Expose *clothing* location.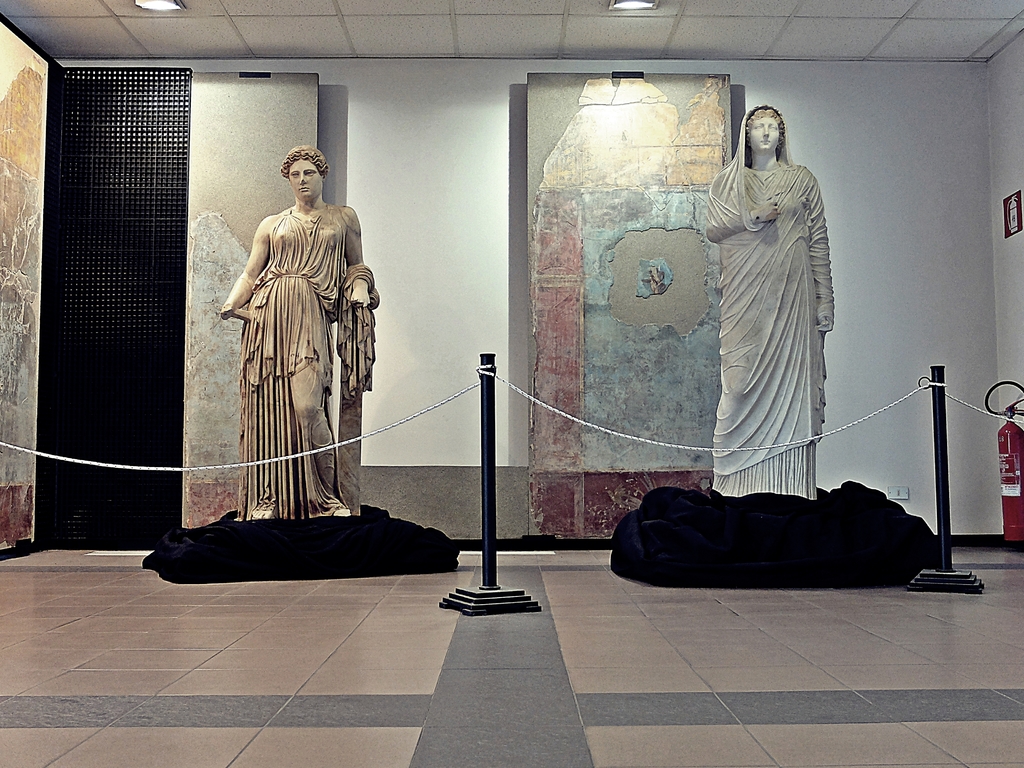
Exposed at bbox(698, 99, 838, 489).
